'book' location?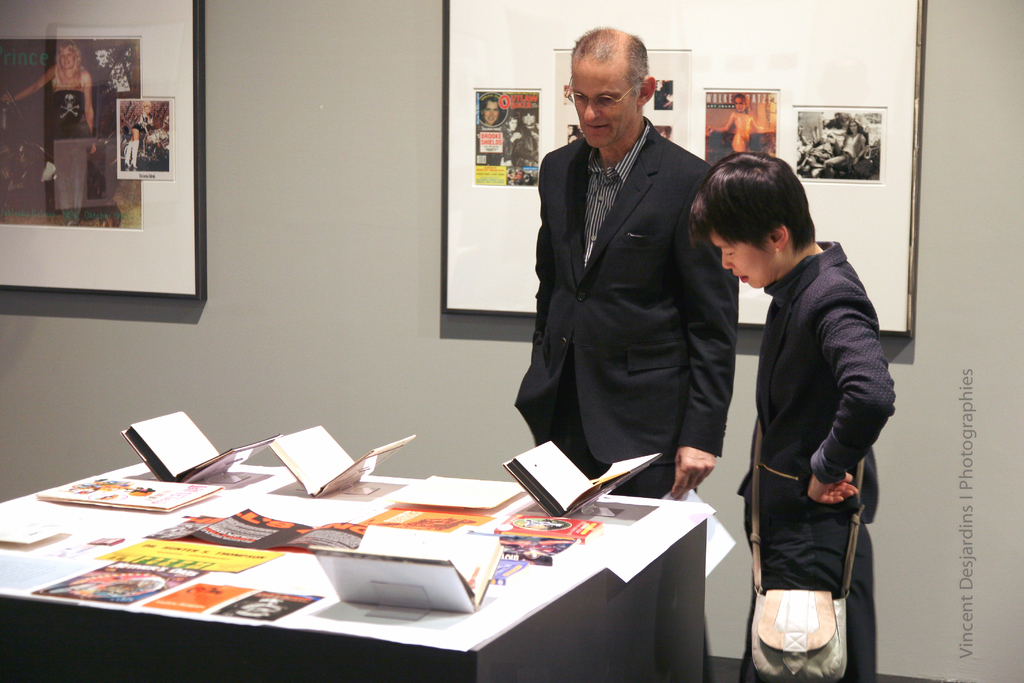
bbox=(494, 513, 598, 545)
